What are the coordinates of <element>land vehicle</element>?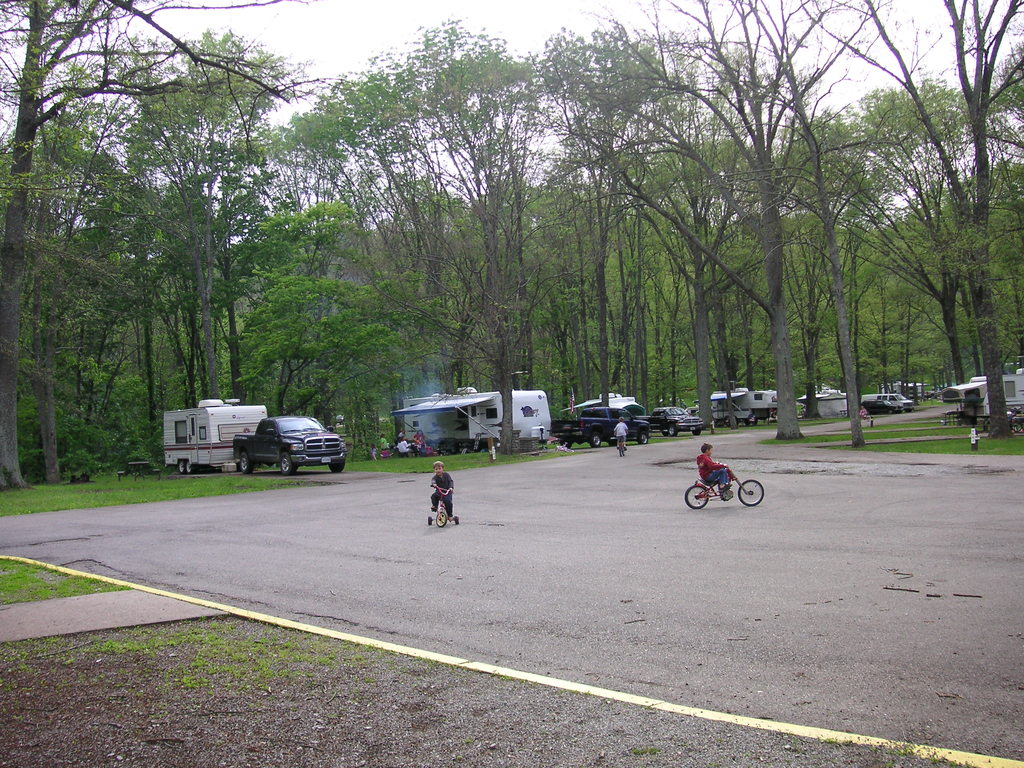
BBox(161, 397, 268, 474).
